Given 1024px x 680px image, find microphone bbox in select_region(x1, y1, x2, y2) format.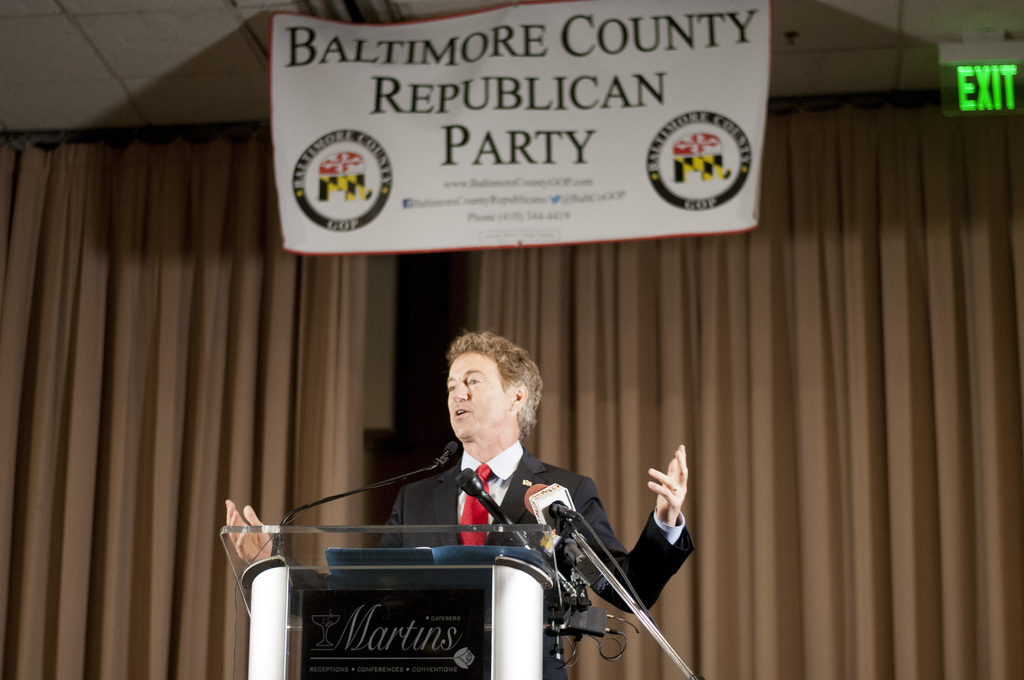
select_region(522, 480, 580, 523).
